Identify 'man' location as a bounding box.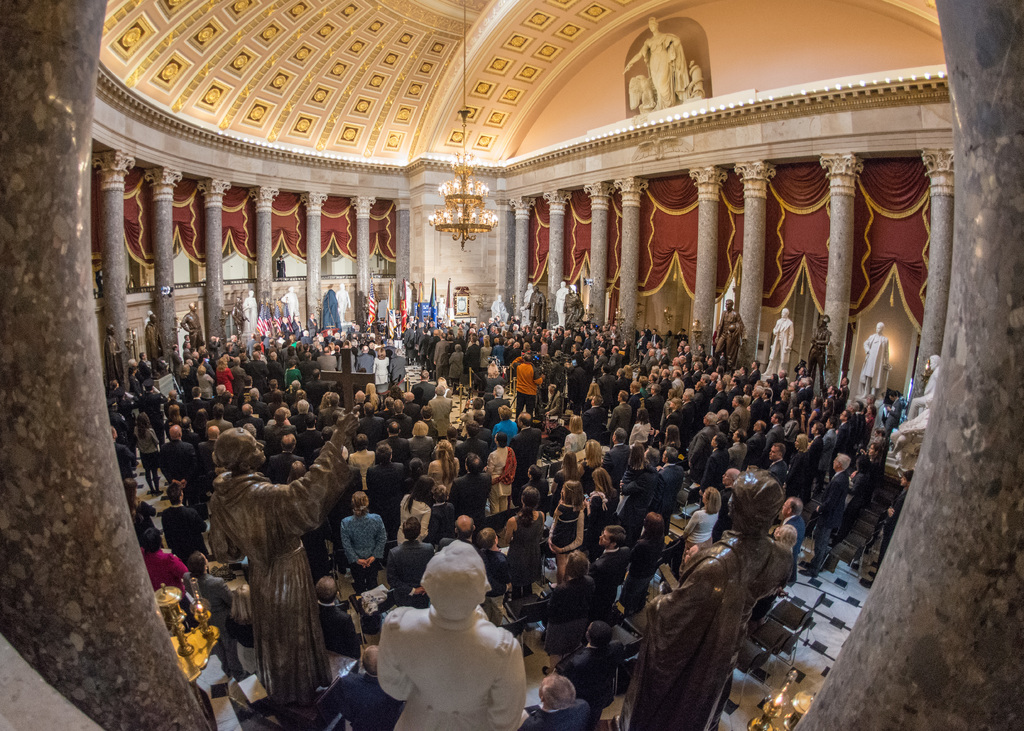
left=263, top=350, right=282, bottom=376.
